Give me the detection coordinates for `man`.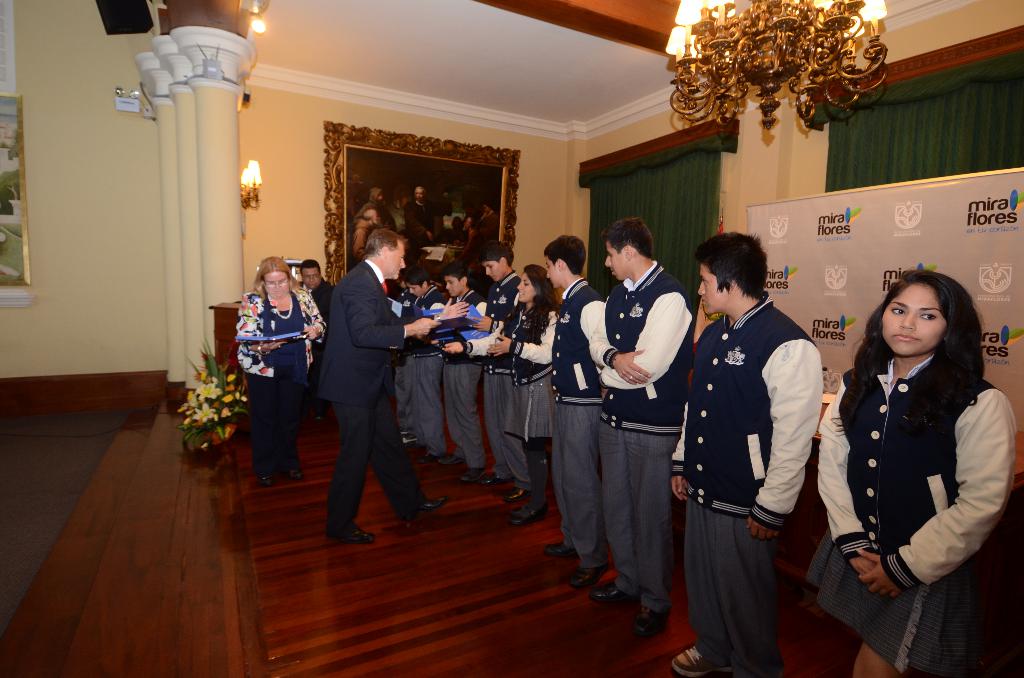
BBox(400, 271, 438, 452).
